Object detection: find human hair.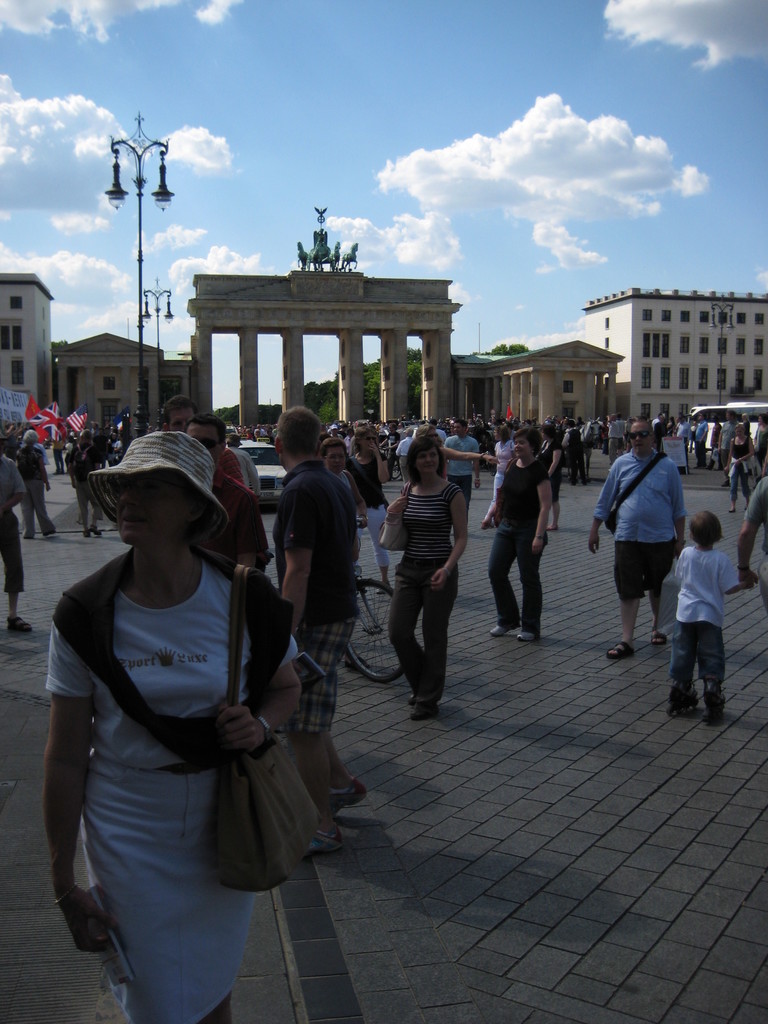
270:400:333:454.
